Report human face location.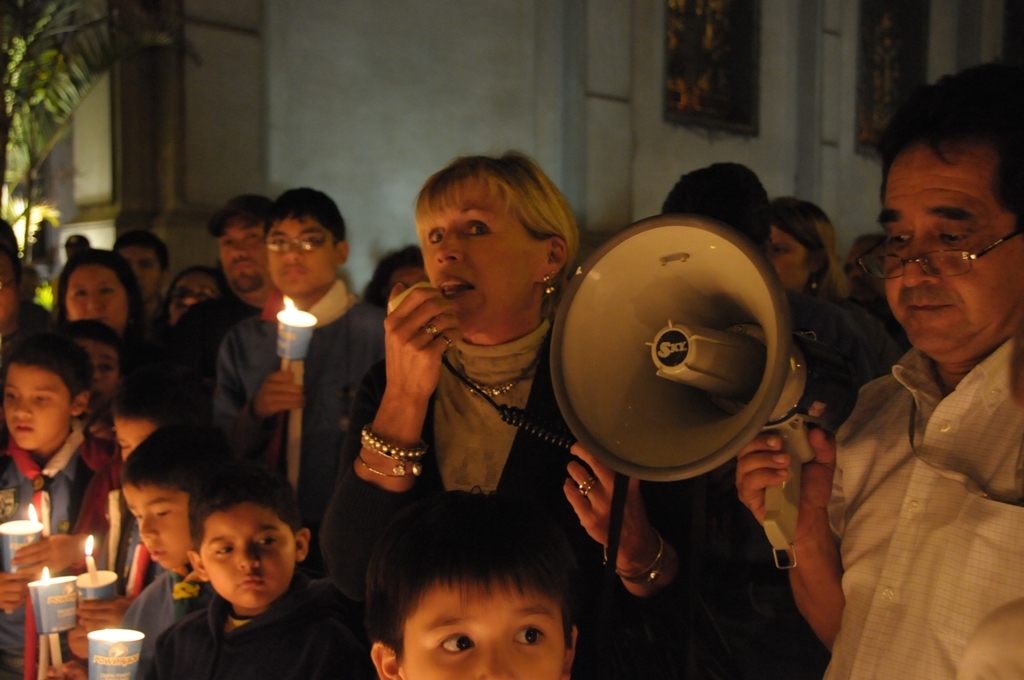
Report: 383:256:423:295.
